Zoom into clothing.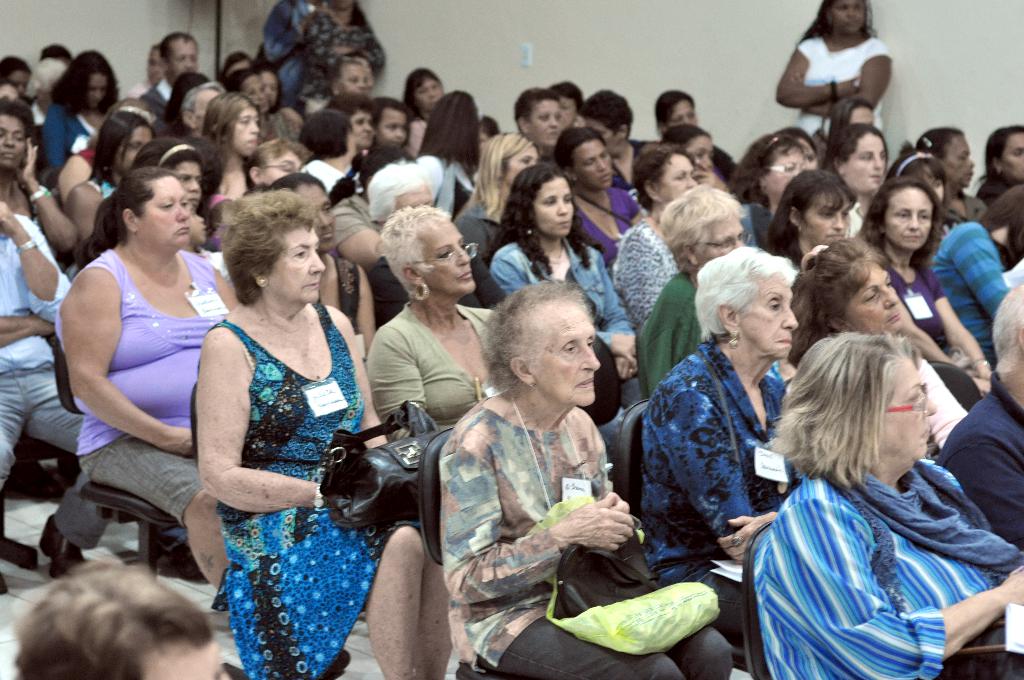
Zoom target: <bbox>751, 465, 1023, 679</bbox>.
